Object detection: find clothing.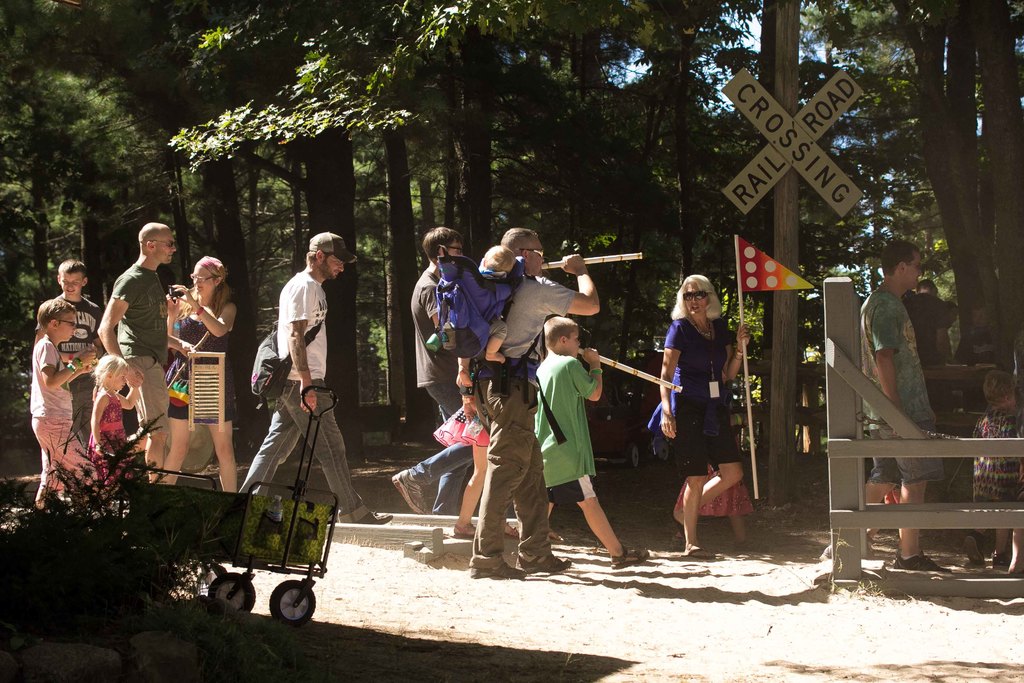
244,261,381,516.
